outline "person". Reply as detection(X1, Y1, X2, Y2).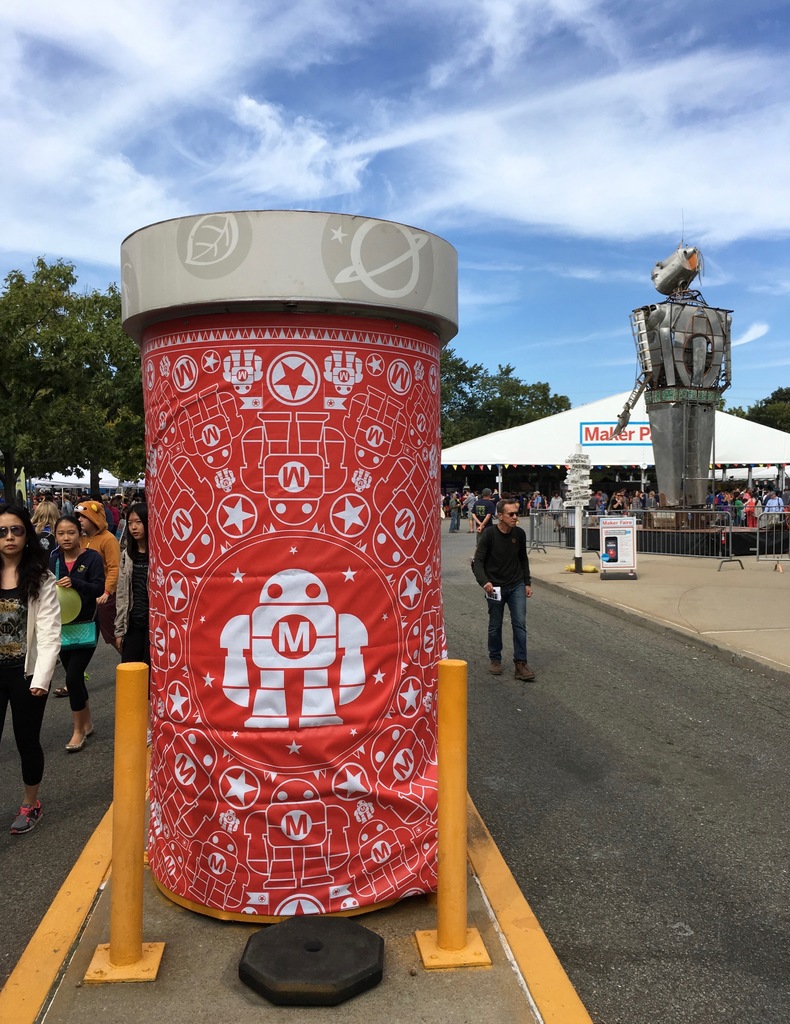
detection(26, 504, 62, 547).
